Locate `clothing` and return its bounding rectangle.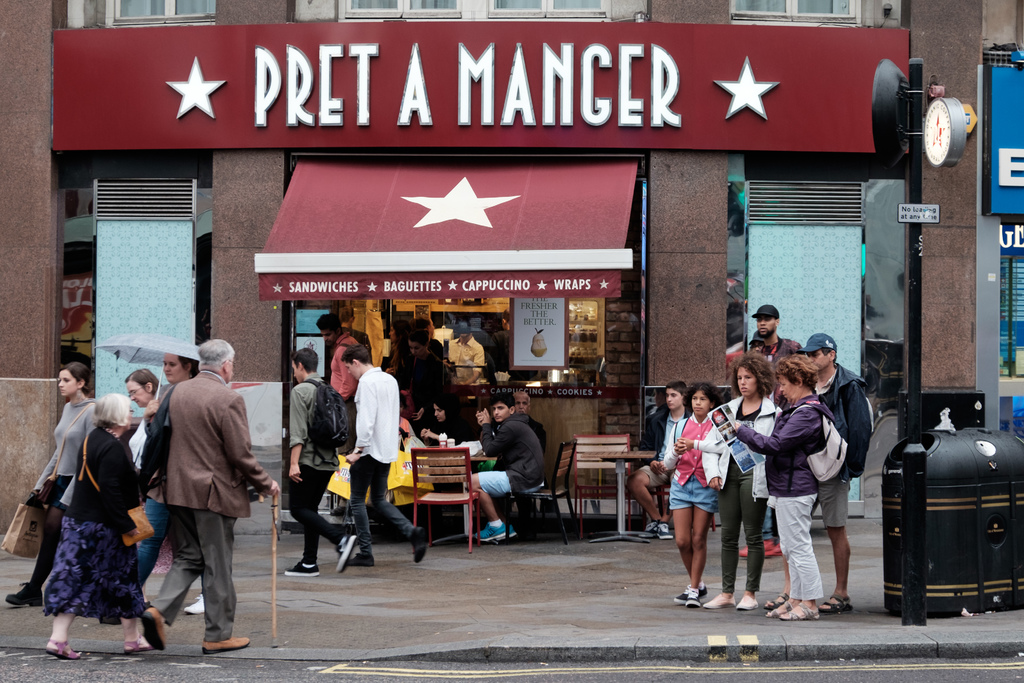
region(641, 406, 685, 499).
